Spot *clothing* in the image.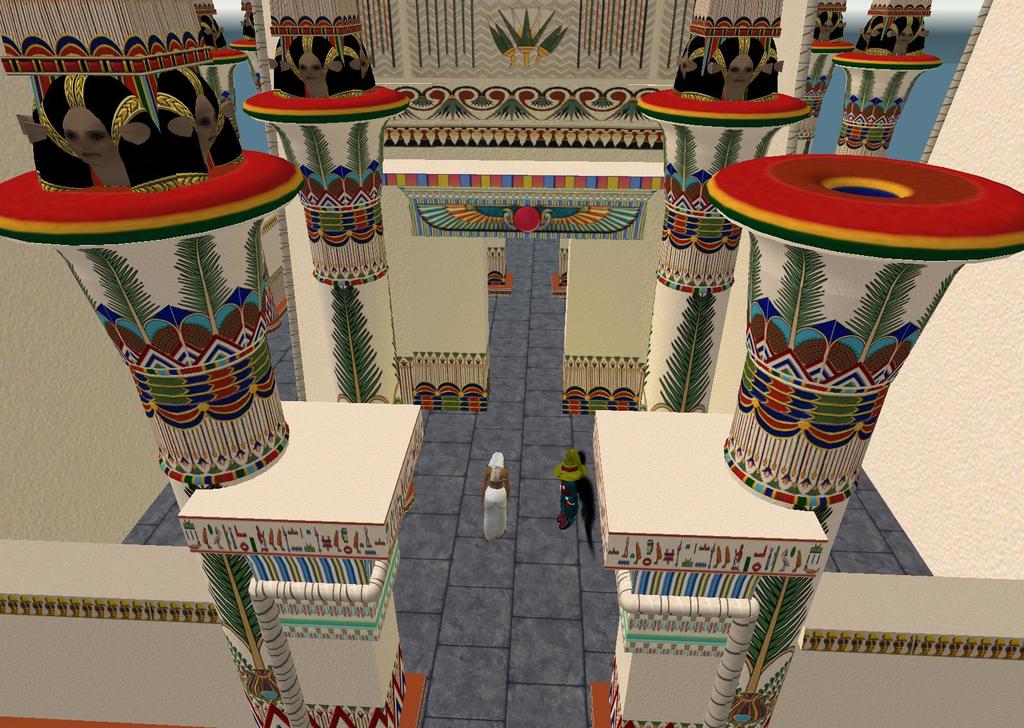
*clothing* found at 472 442 524 548.
